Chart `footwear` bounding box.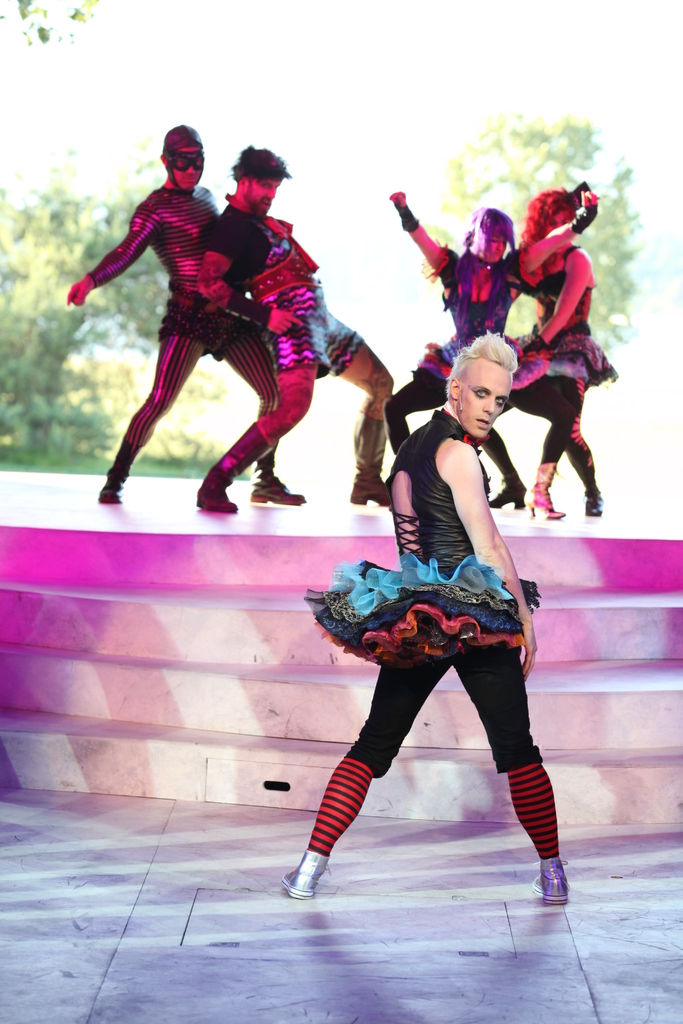
Charted: <box>588,488,607,517</box>.
